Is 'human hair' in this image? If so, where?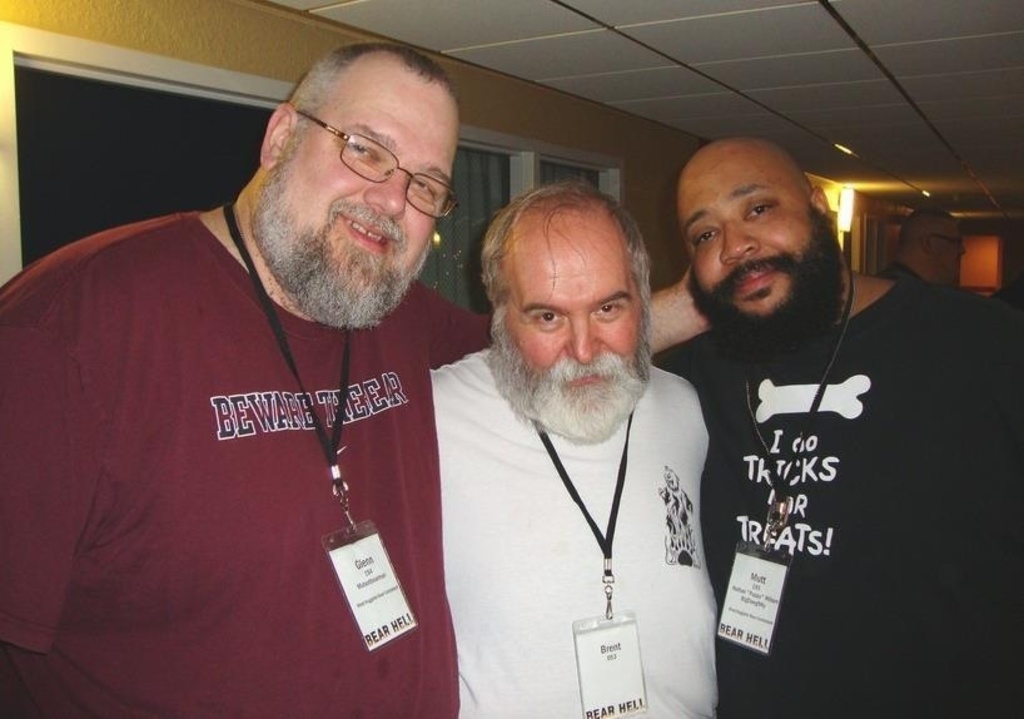
Yes, at region(478, 180, 652, 351).
